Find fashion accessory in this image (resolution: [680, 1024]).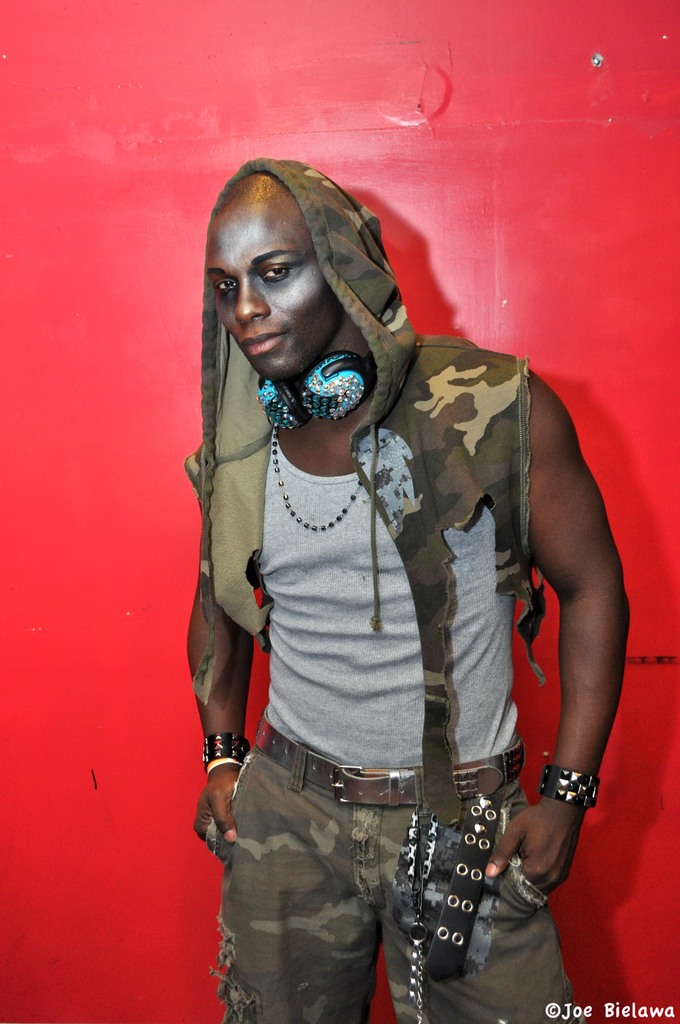
[391,794,509,1023].
